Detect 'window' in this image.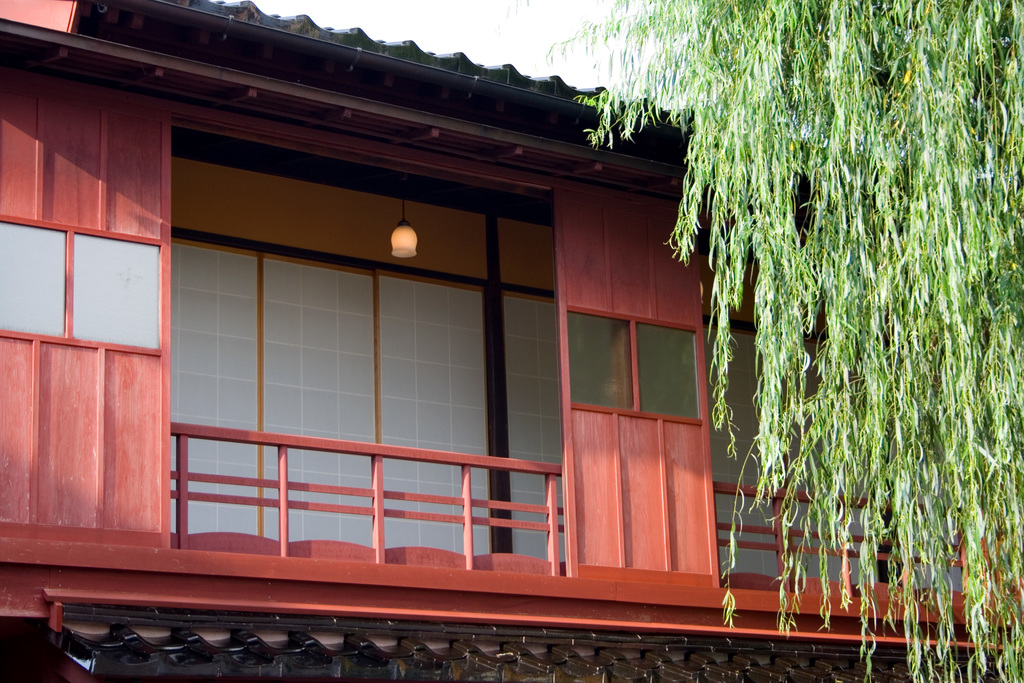
Detection: {"x1": 0, "y1": 213, "x2": 161, "y2": 353}.
